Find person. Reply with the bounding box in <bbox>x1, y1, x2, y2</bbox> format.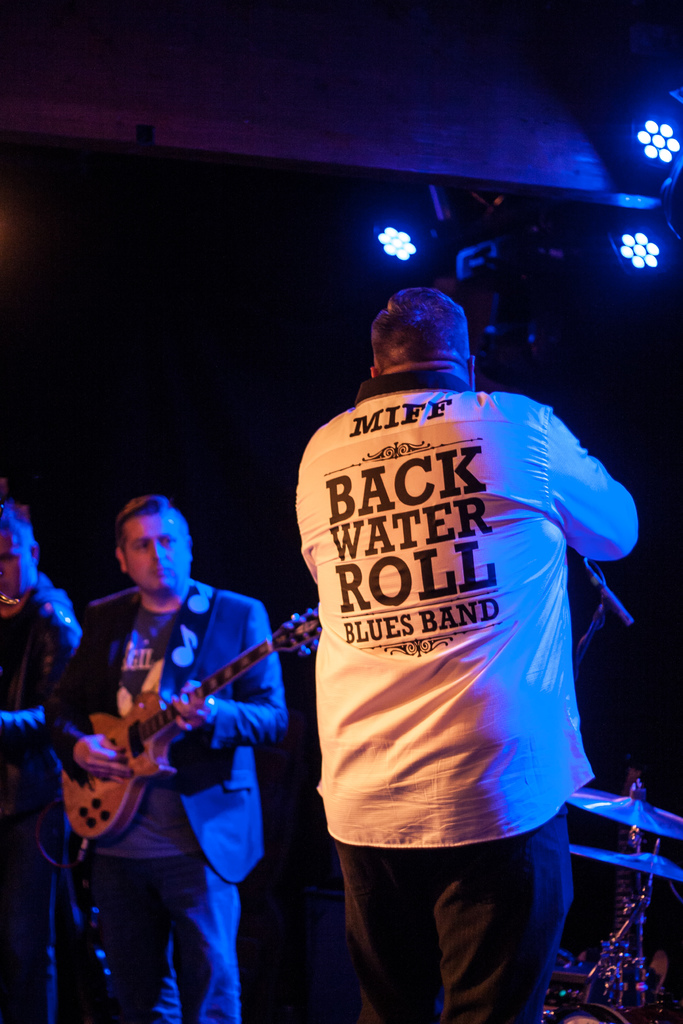
<bbox>295, 278, 639, 1023</bbox>.
